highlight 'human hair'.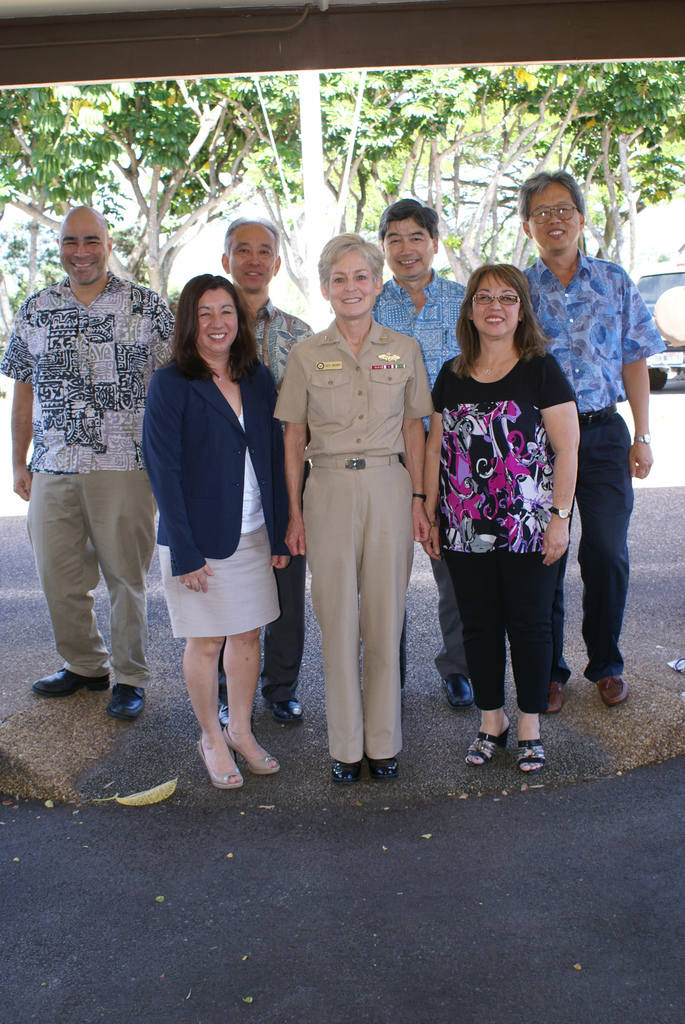
Highlighted region: left=381, top=202, right=440, bottom=235.
